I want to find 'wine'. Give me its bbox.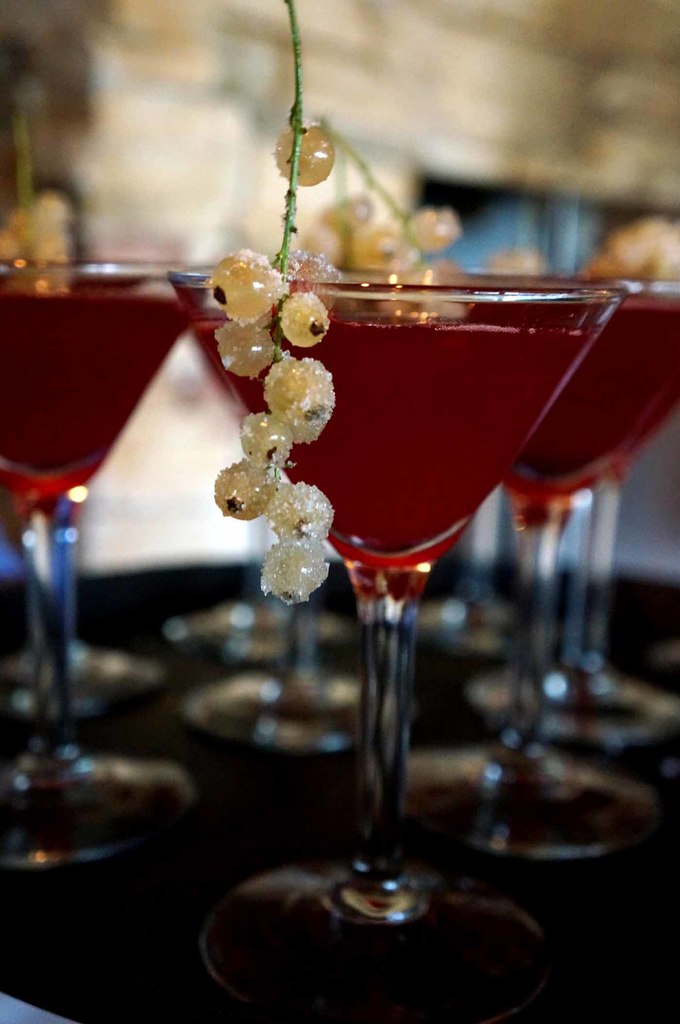
bbox=[0, 283, 192, 526].
